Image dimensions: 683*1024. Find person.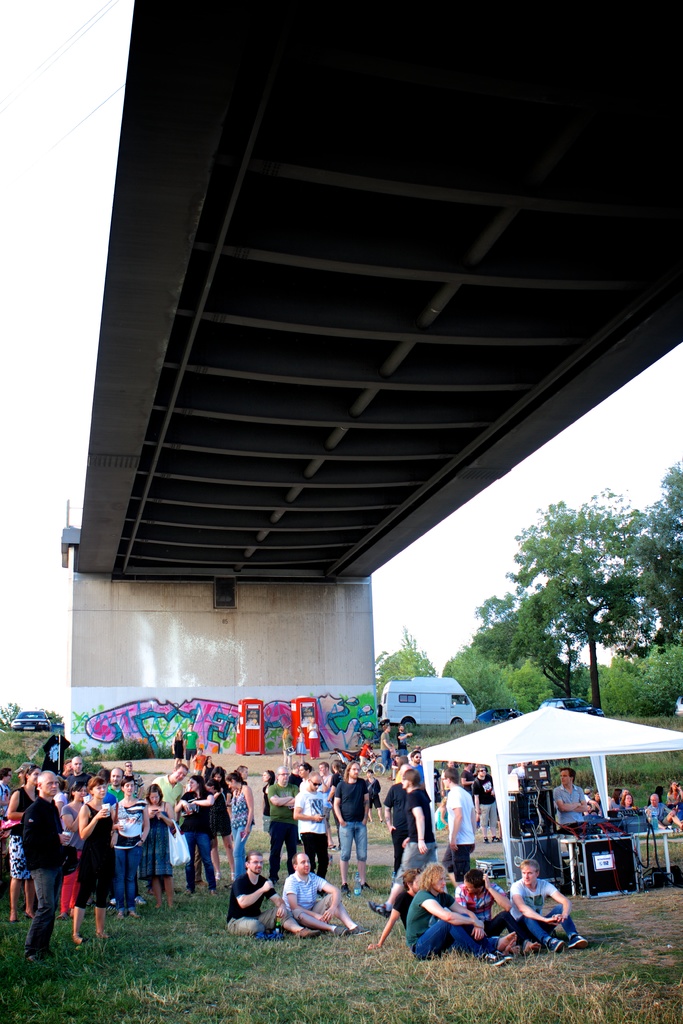
444:767:472:863.
